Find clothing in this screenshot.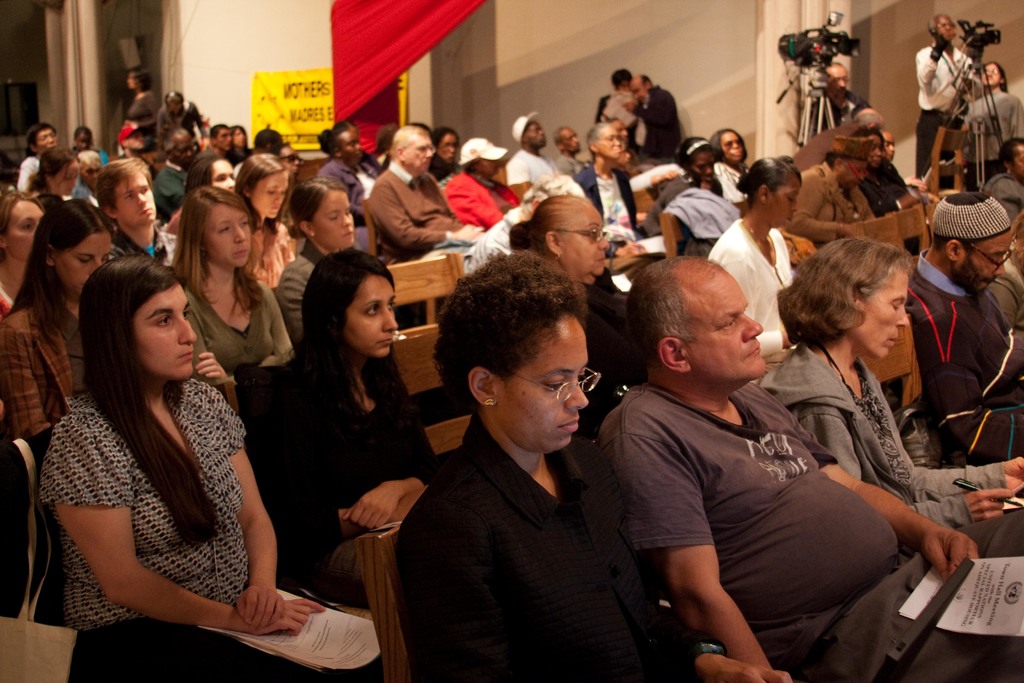
The bounding box for clothing is detection(395, 360, 672, 682).
